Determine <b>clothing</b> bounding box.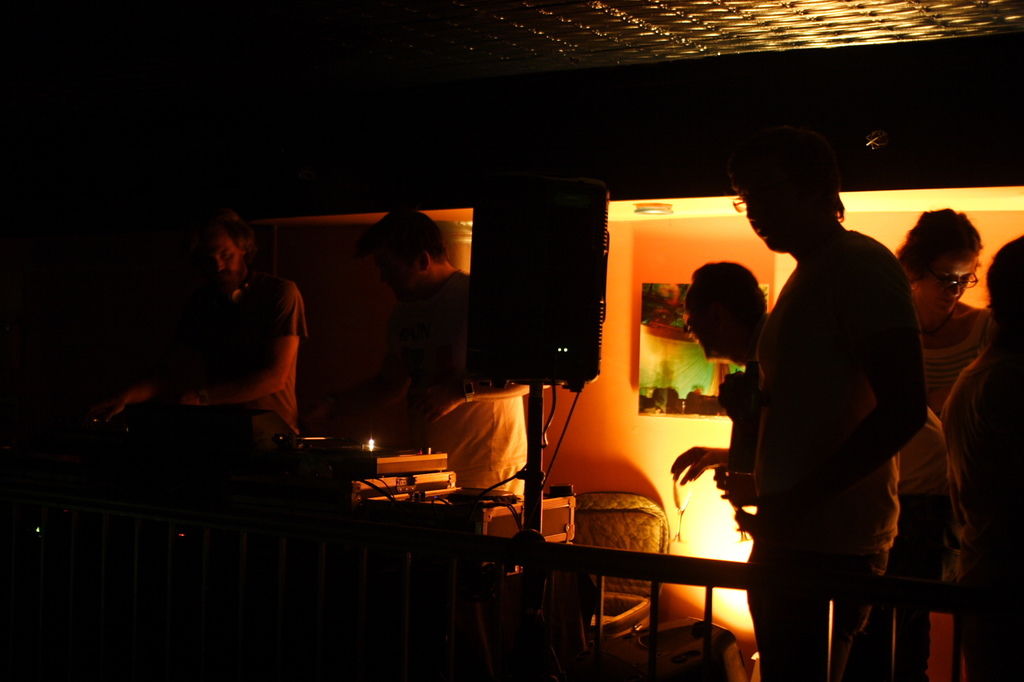
Determined: bbox=[198, 272, 304, 436].
